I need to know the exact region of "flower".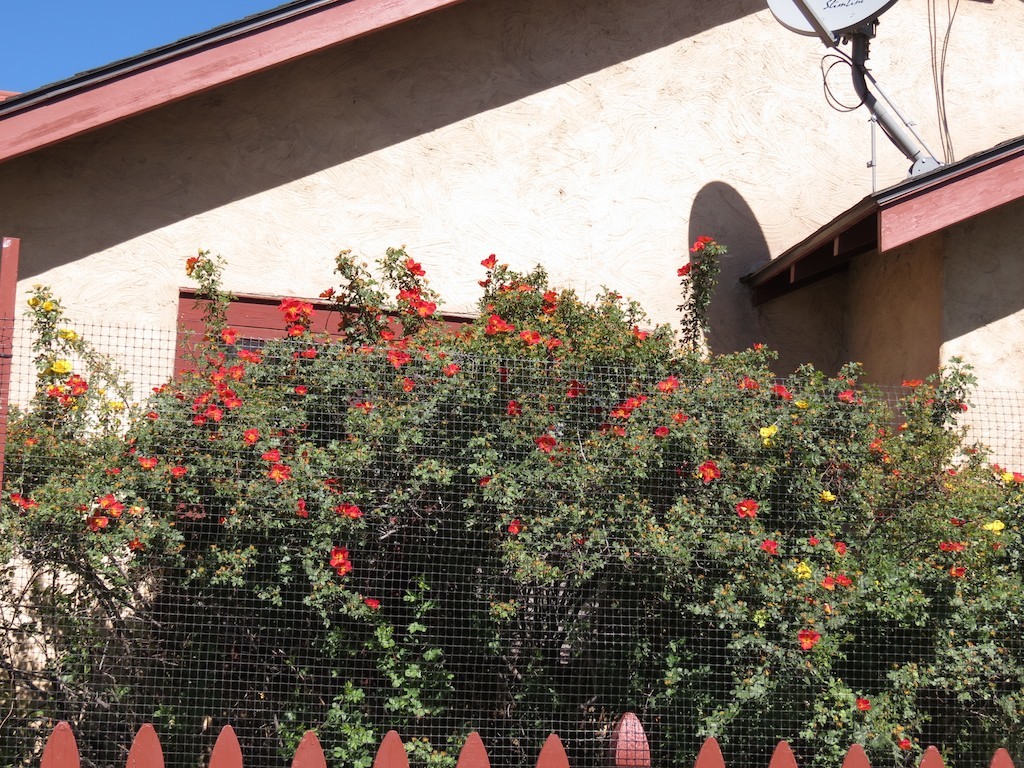
Region: rect(801, 631, 821, 650).
